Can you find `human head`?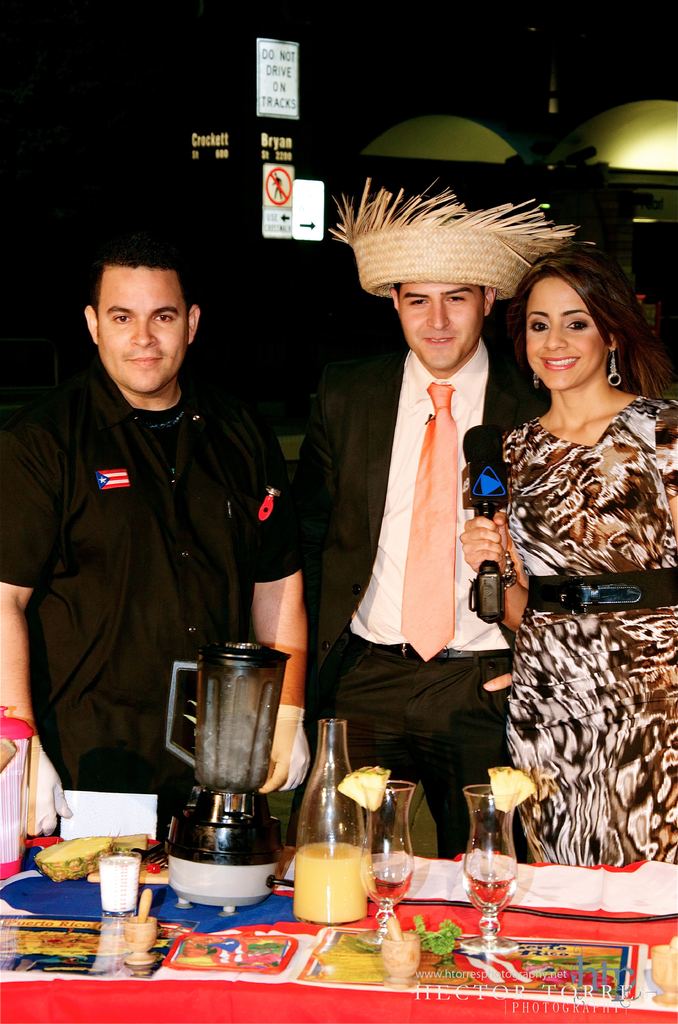
Yes, bounding box: (left=77, top=230, right=208, bottom=375).
